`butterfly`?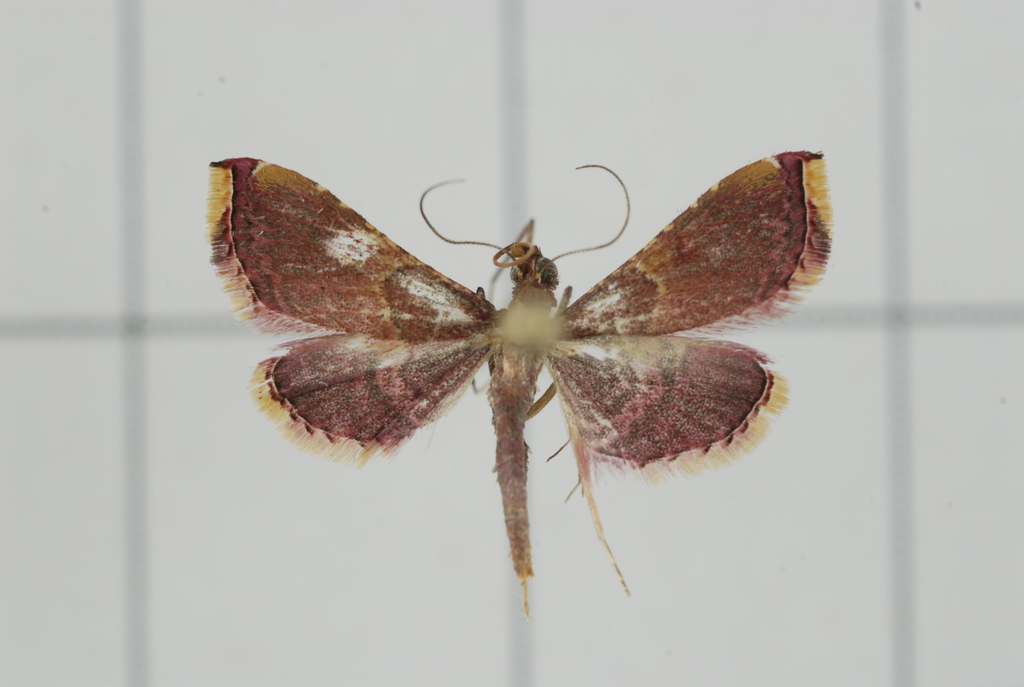
locate(196, 163, 826, 597)
